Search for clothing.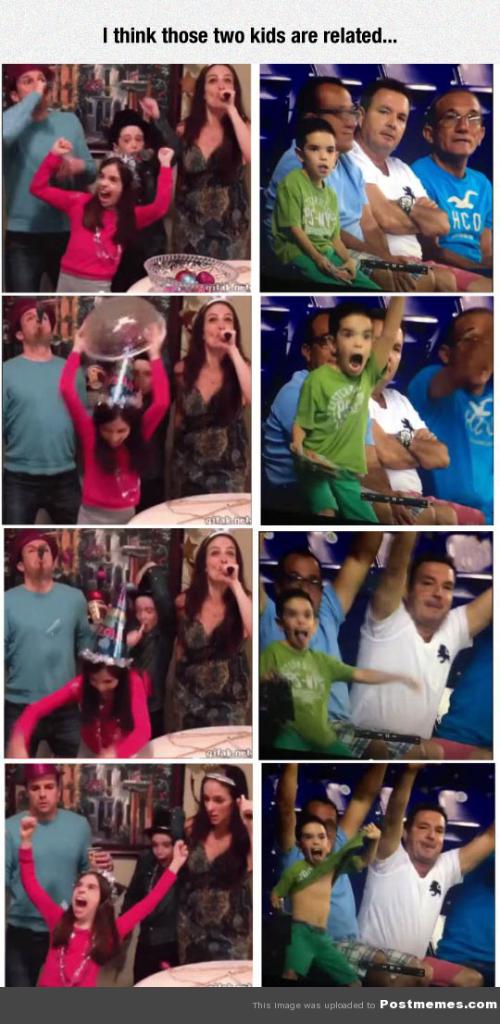
Found at <bbox>280, 828, 416, 978</bbox>.
